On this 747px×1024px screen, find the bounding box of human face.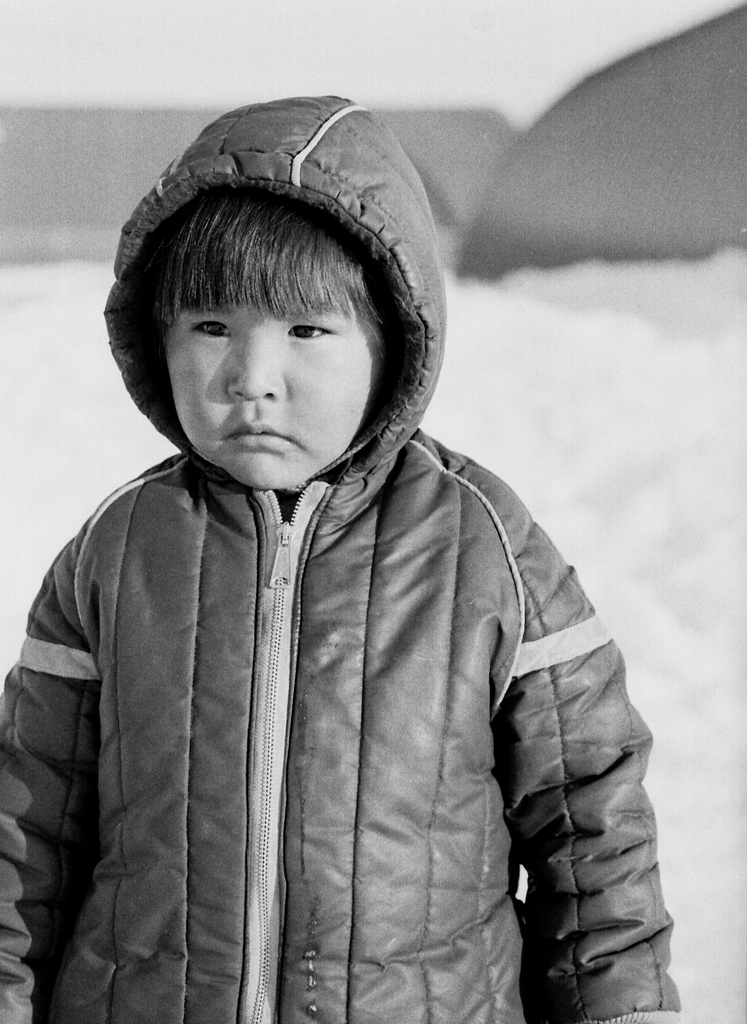
Bounding box: [left=164, top=239, right=377, bottom=493].
